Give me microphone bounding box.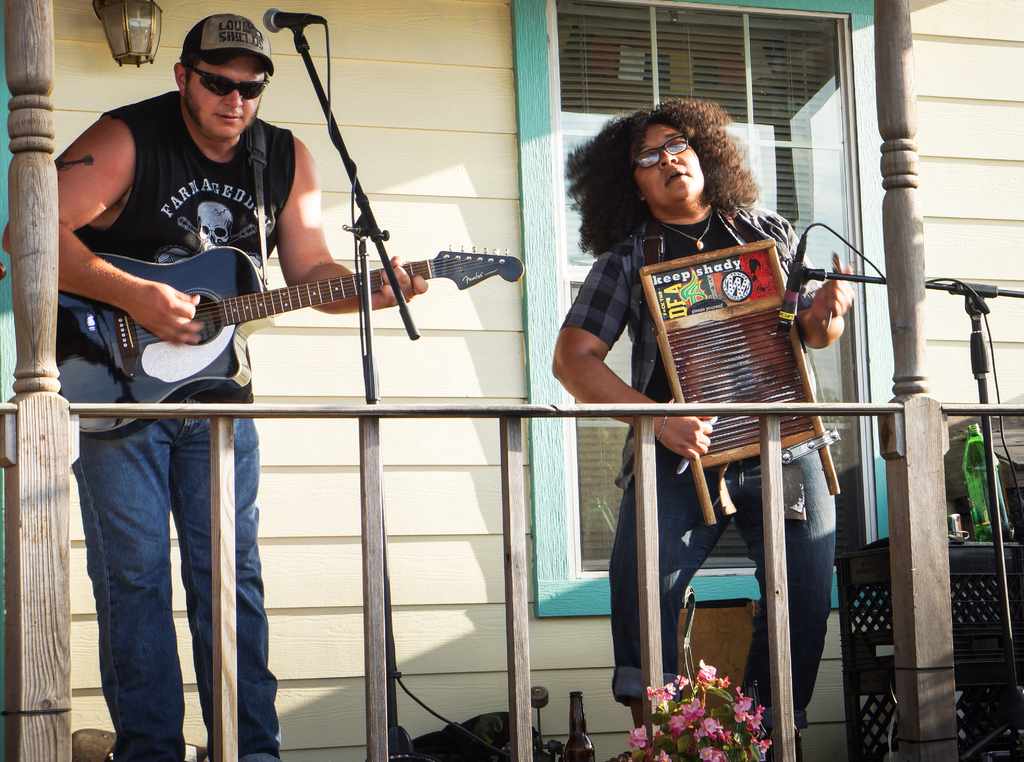
<bbox>257, 12, 326, 34</bbox>.
